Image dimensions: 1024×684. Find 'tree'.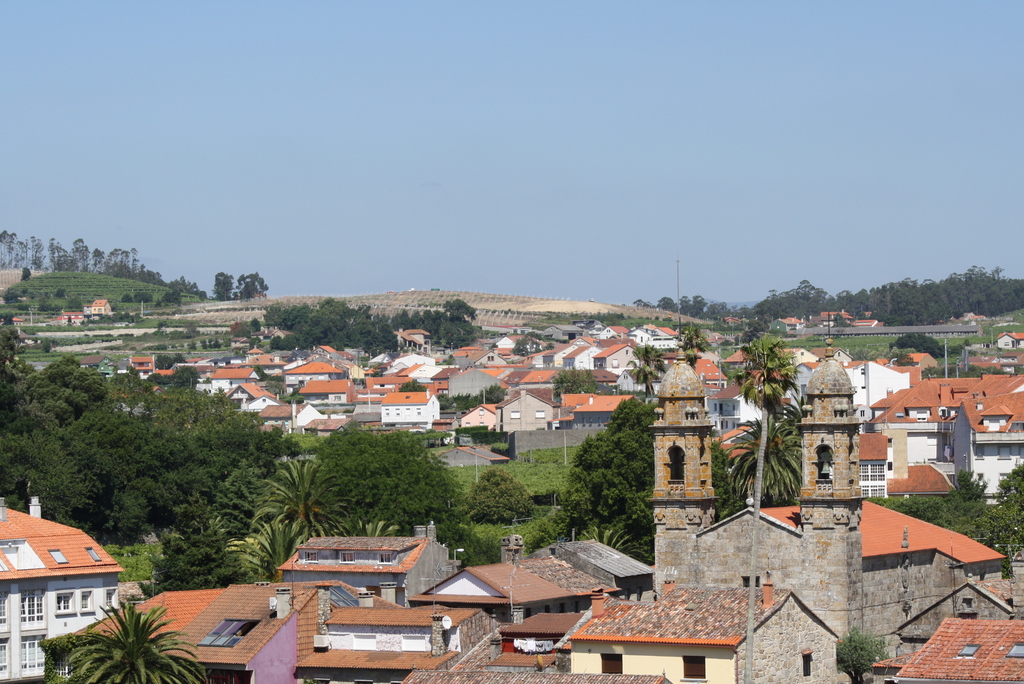
[472,468,532,528].
